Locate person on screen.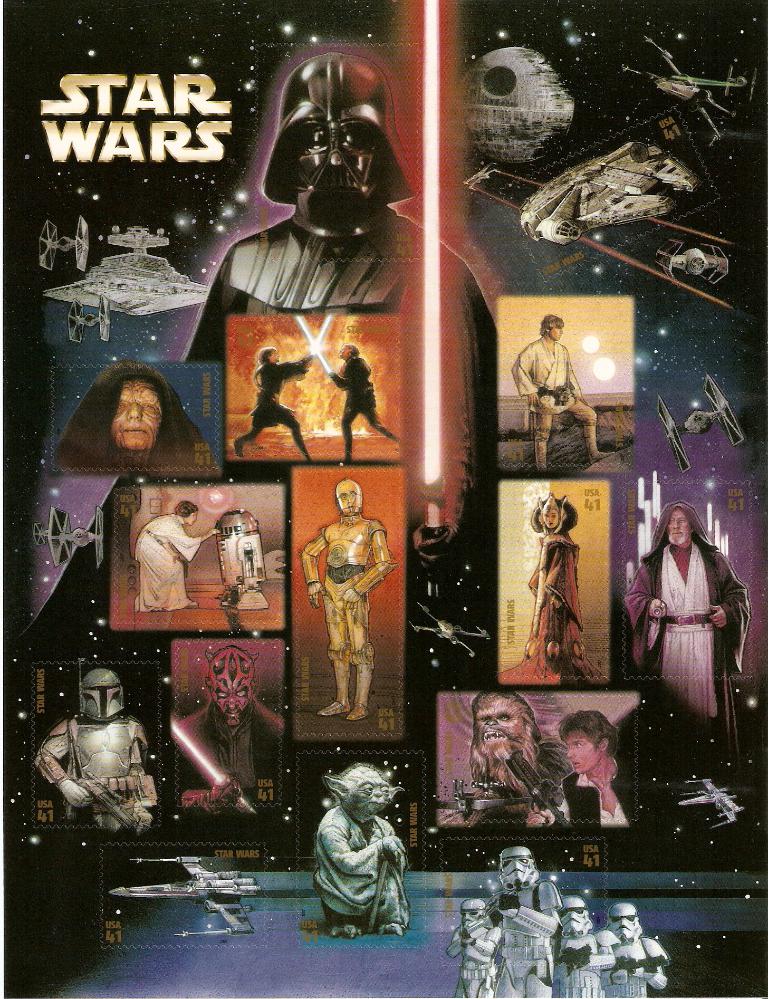
On screen at select_region(307, 480, 399, 745).
